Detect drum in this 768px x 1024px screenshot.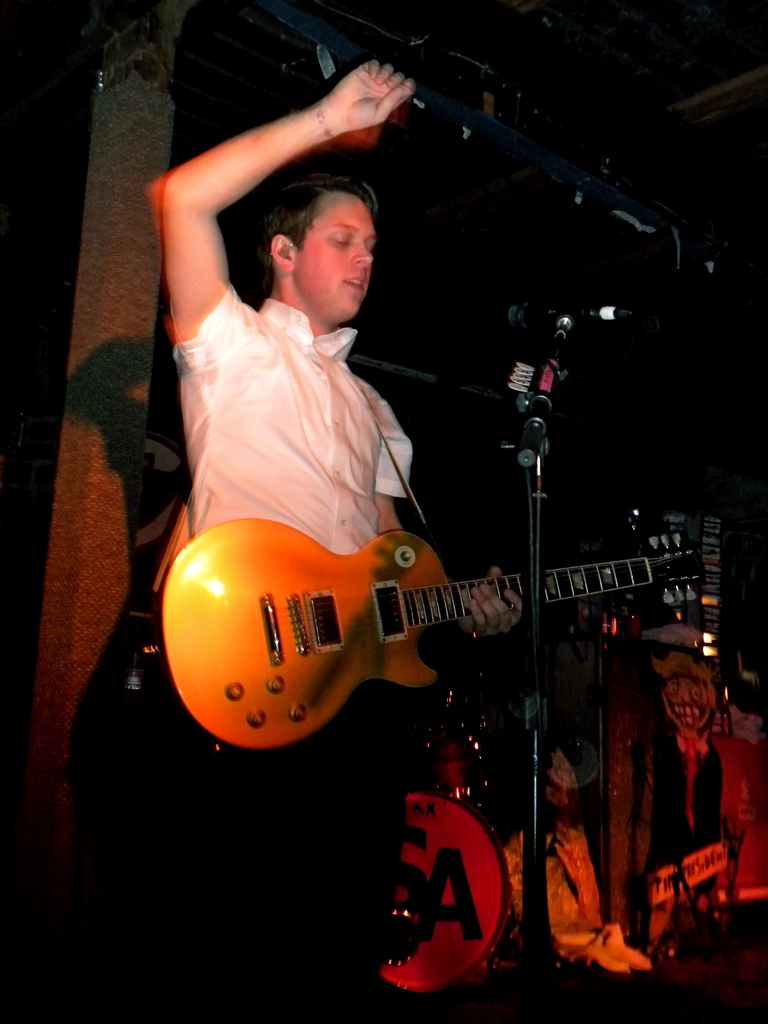
Detection: bbox=(393, 785, 520, 998).
